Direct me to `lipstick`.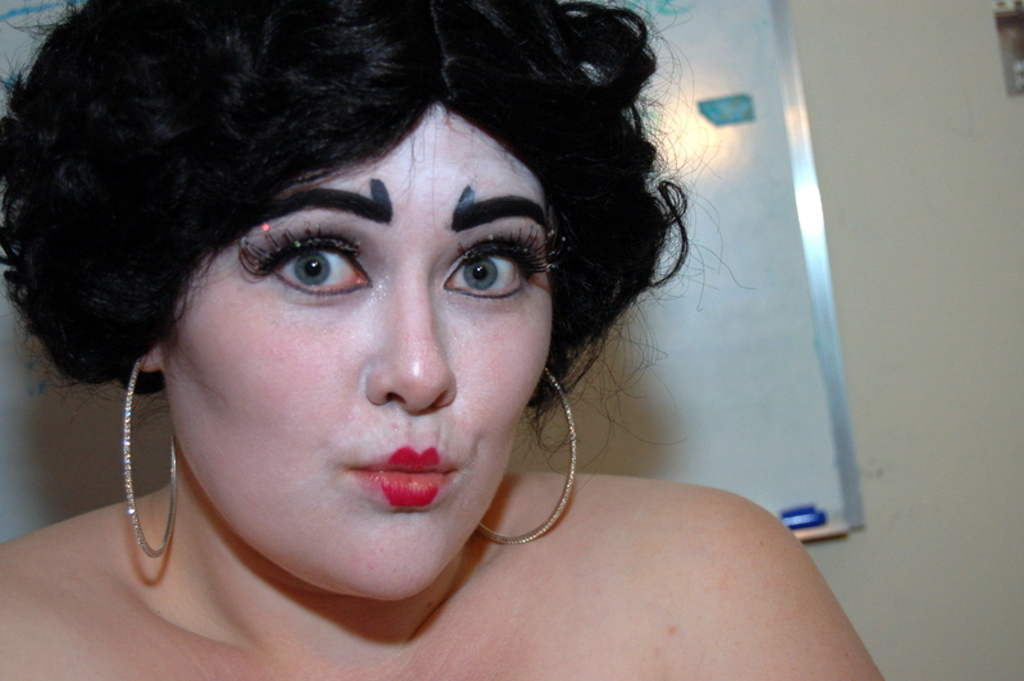
Direction: Rect(351, 448, 460, 515).
